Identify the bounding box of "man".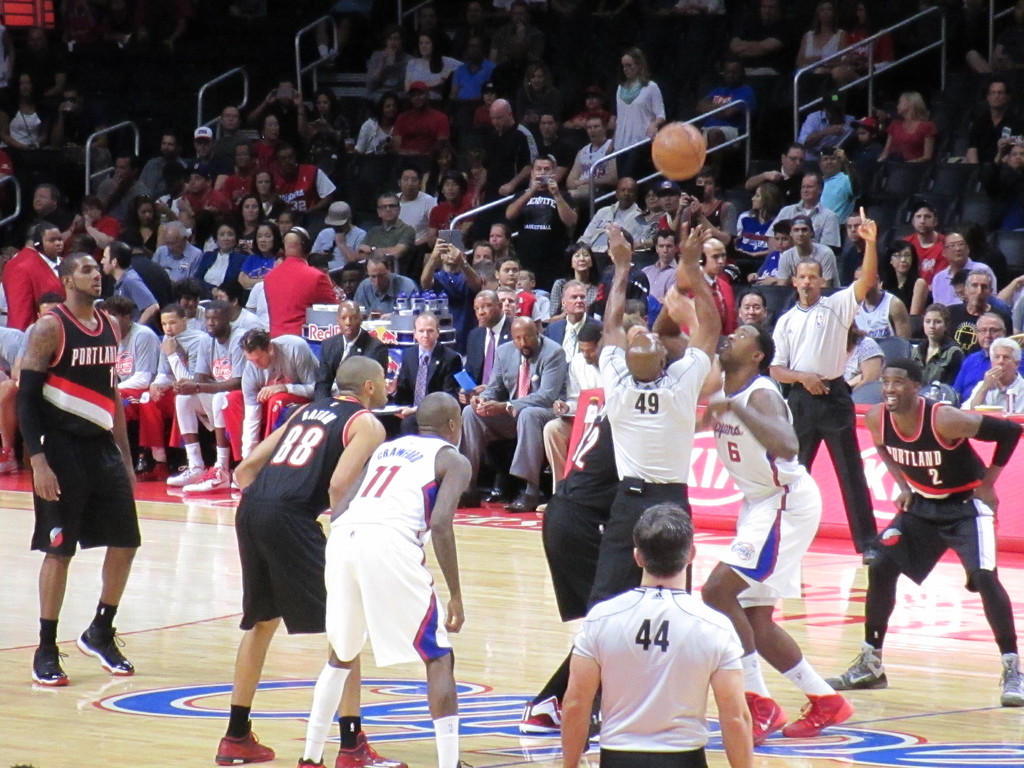
{"left": 586, "top": 223, "right": 728, "bottom": 611}.
